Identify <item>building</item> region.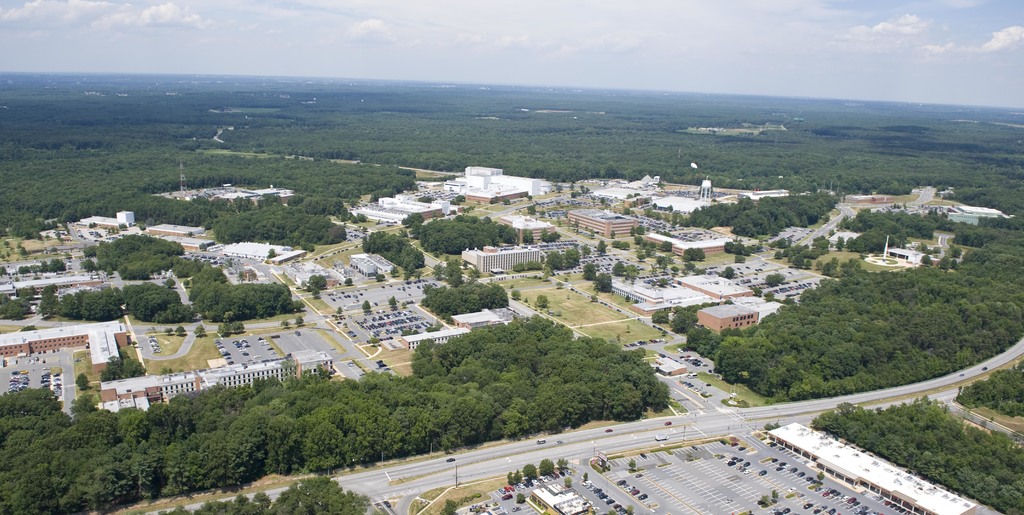
Region: <region>881, 246, 945, 264</region>.
